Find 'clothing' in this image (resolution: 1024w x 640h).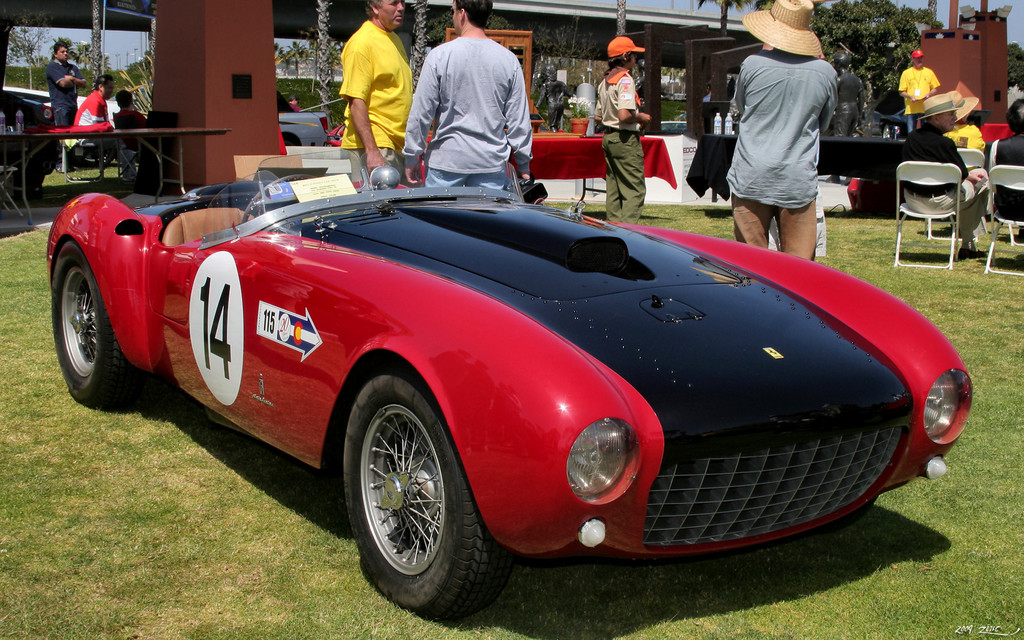
box(899, 59, 934, 130).
